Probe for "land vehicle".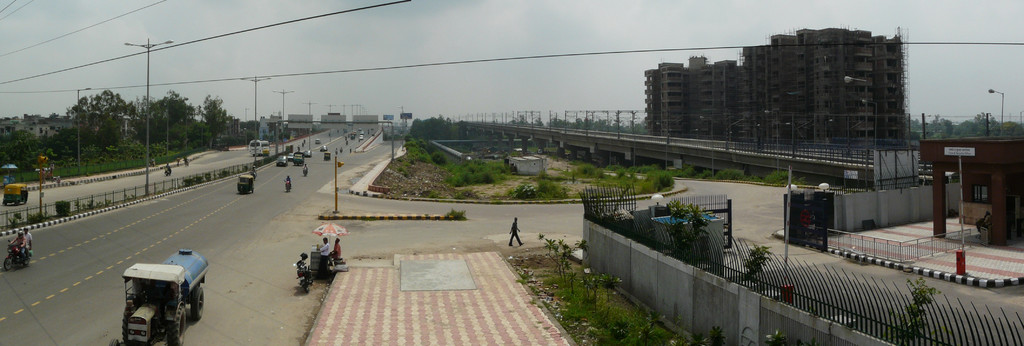
Probe result: {"left": 236, "top": 174, "right": 252, "bottom": 195}.
